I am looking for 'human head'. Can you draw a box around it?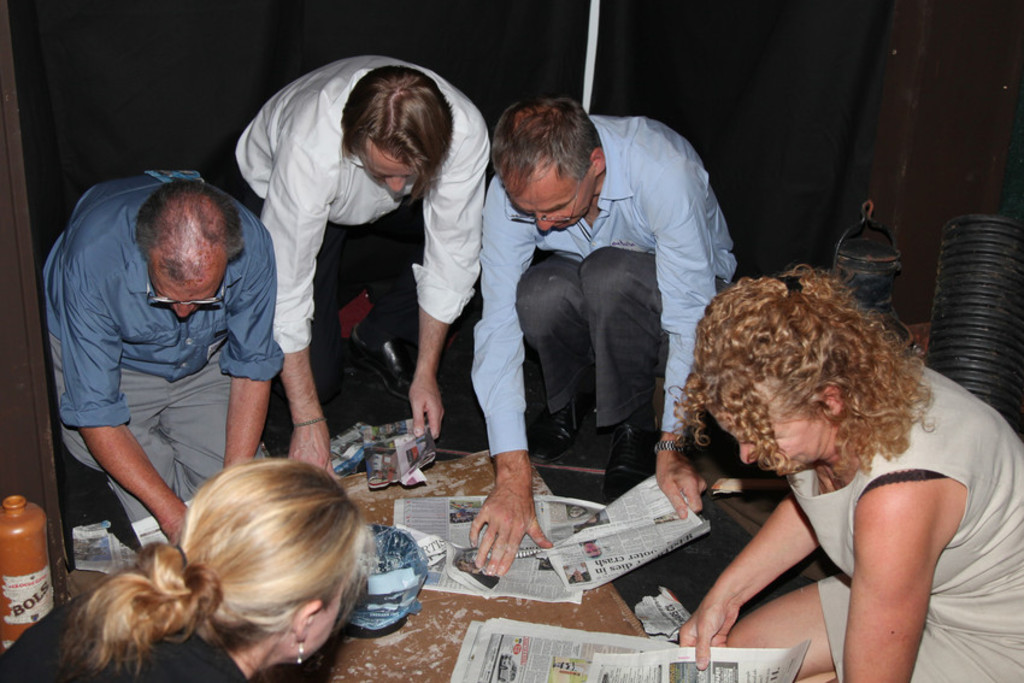
Sure, the bounding box is {"left": 137, "top": 467, "right": 370, "bottom": 640}.
